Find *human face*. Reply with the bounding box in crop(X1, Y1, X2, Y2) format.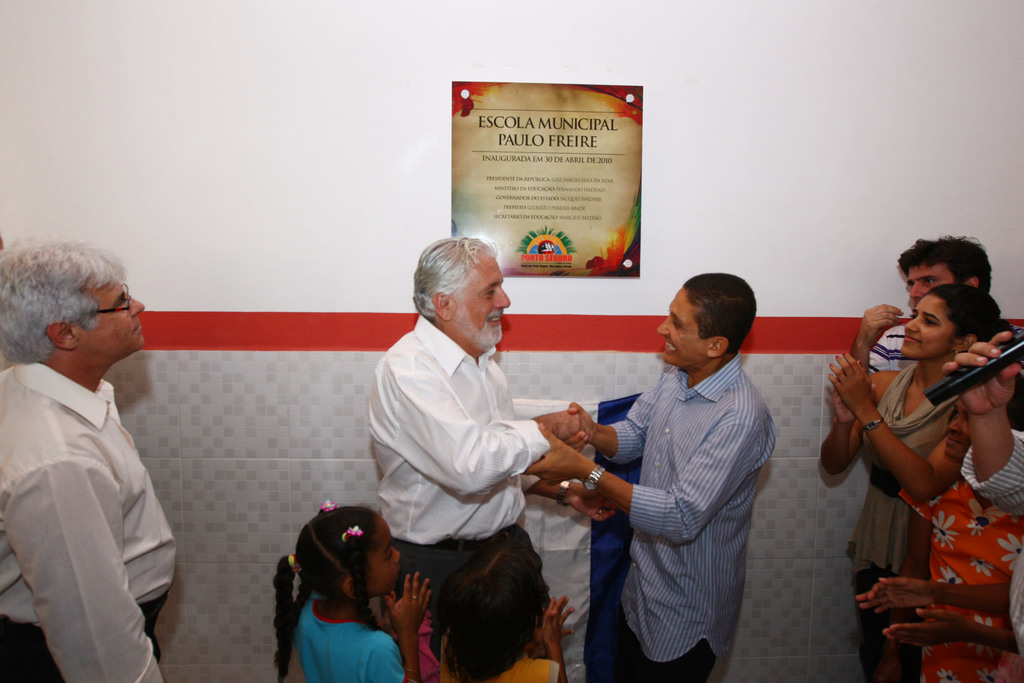
crop(938, 399, 975, 454).
